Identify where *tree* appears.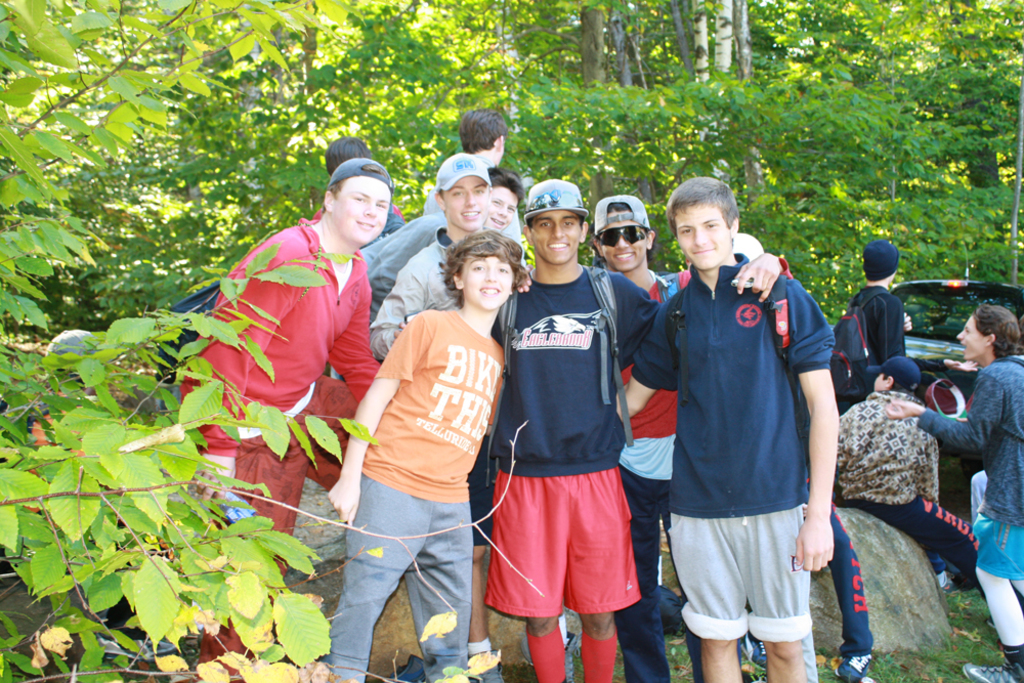
Appears at rect(877, 0, 1023, 240).
